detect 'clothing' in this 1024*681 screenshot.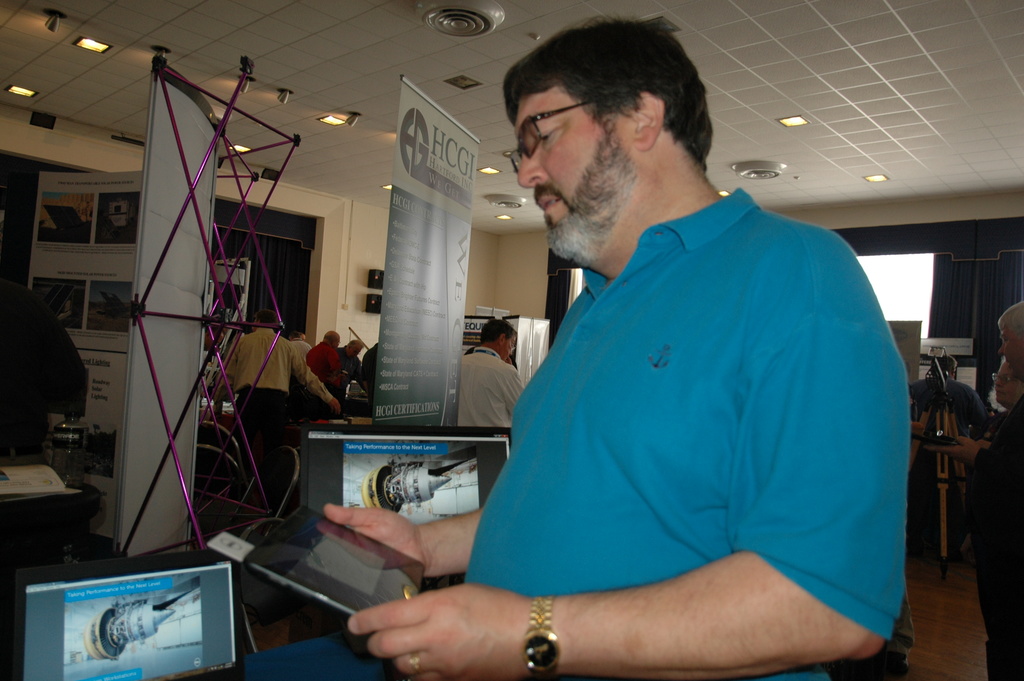
Detection: <region>469, 174, 923, 671</region>.
